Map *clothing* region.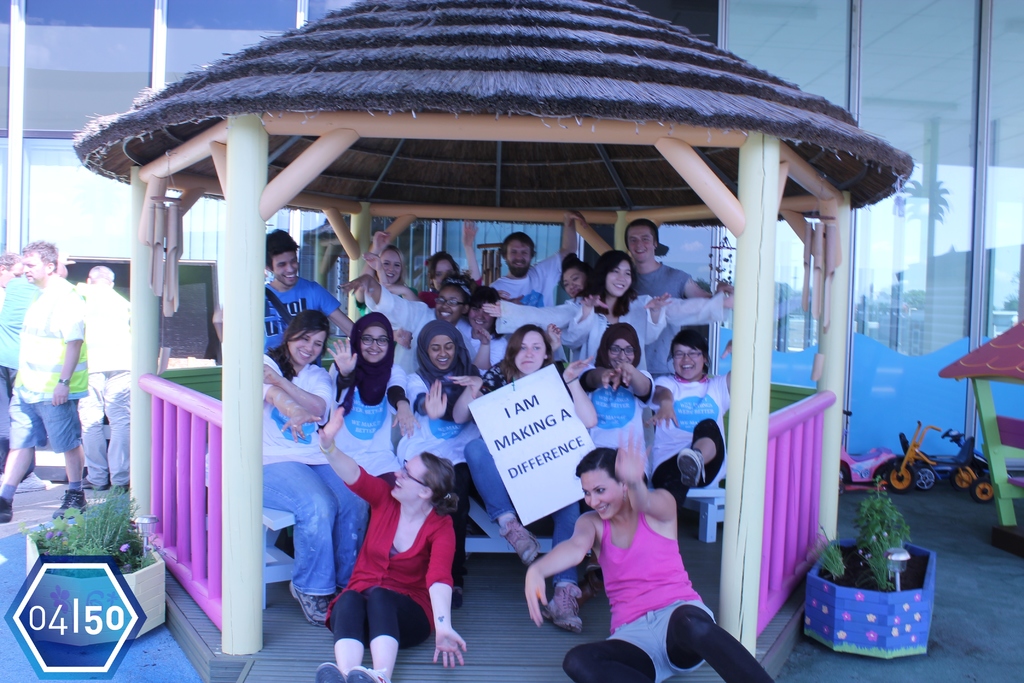
Mapped to detection(14, 273, 85, 452).
